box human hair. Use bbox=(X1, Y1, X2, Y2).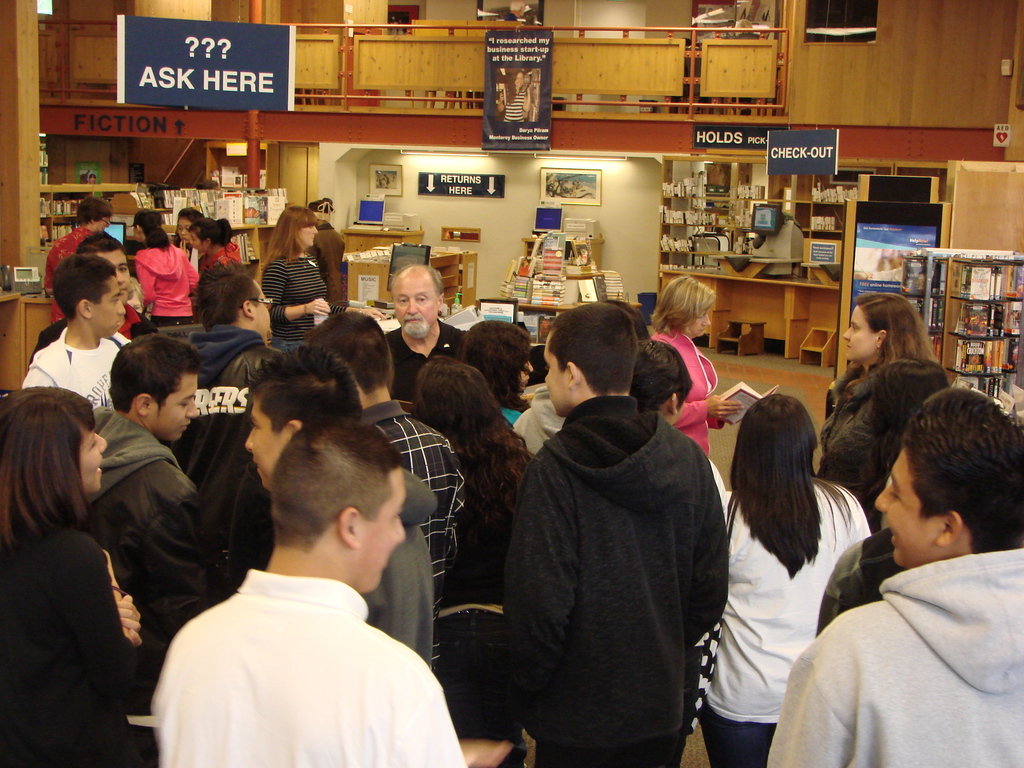
bbox=(202, 264, 265, 326).
